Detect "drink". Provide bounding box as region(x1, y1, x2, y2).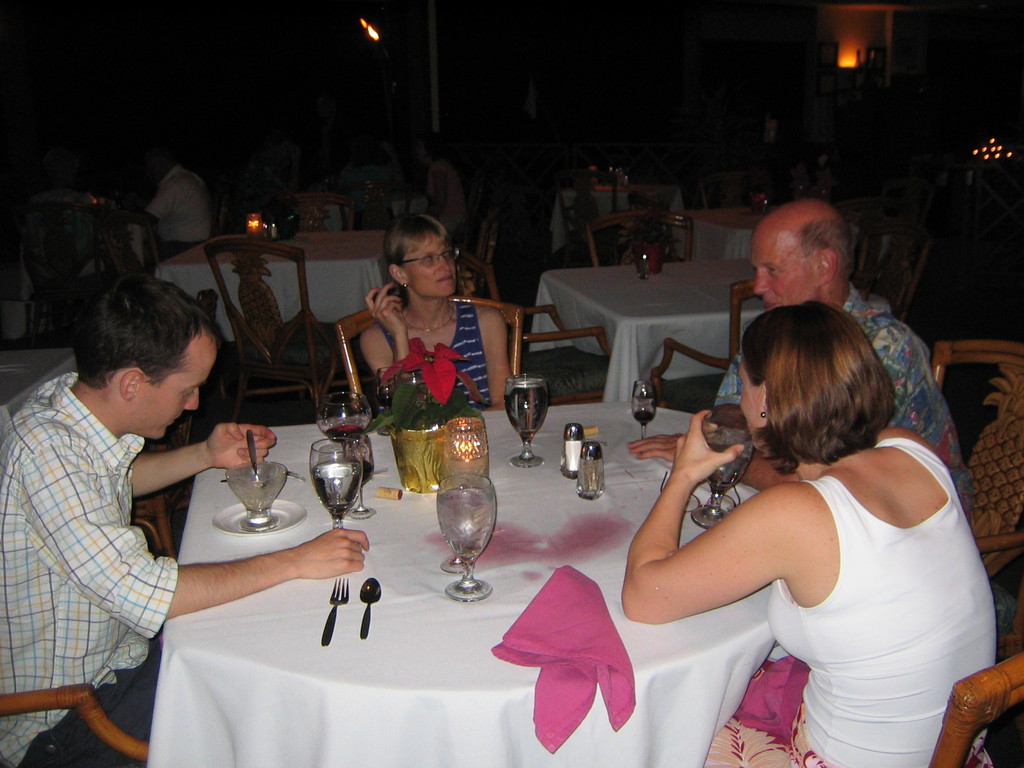
region(634, 383, 655, 450).
